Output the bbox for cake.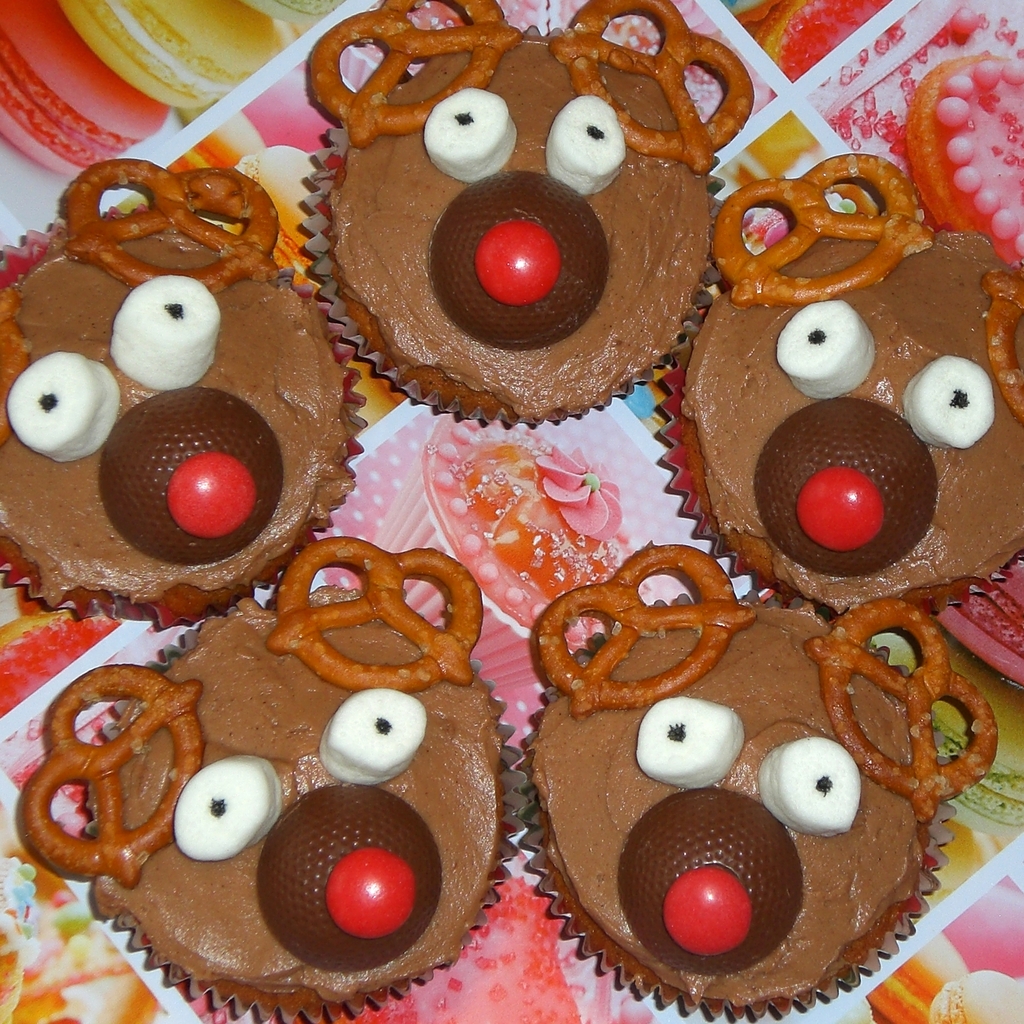
box=[310, 0, 748, 428].
